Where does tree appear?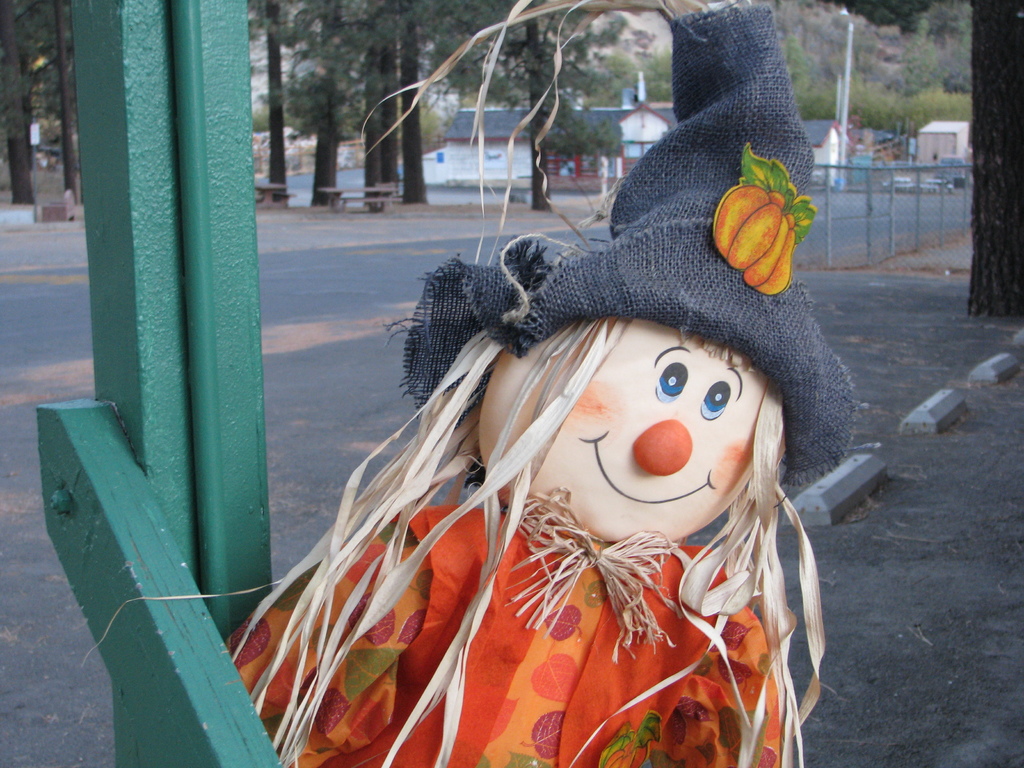
Appears at 361:0:387:205.
